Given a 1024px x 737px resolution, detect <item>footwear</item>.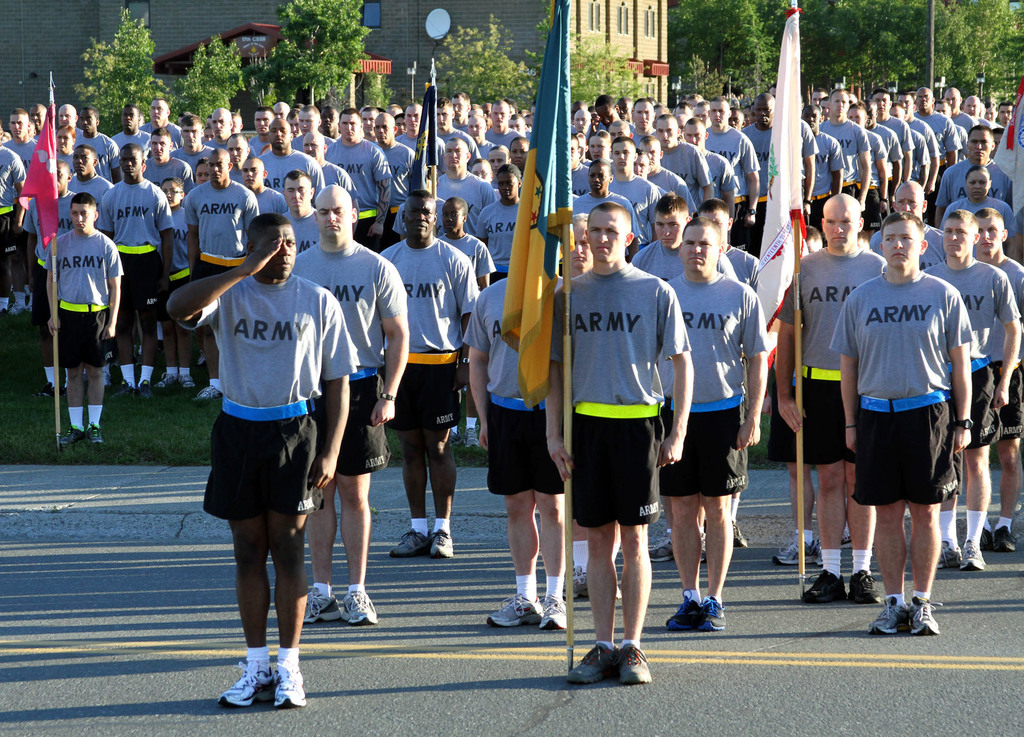
(774, 531, 822, 568).
